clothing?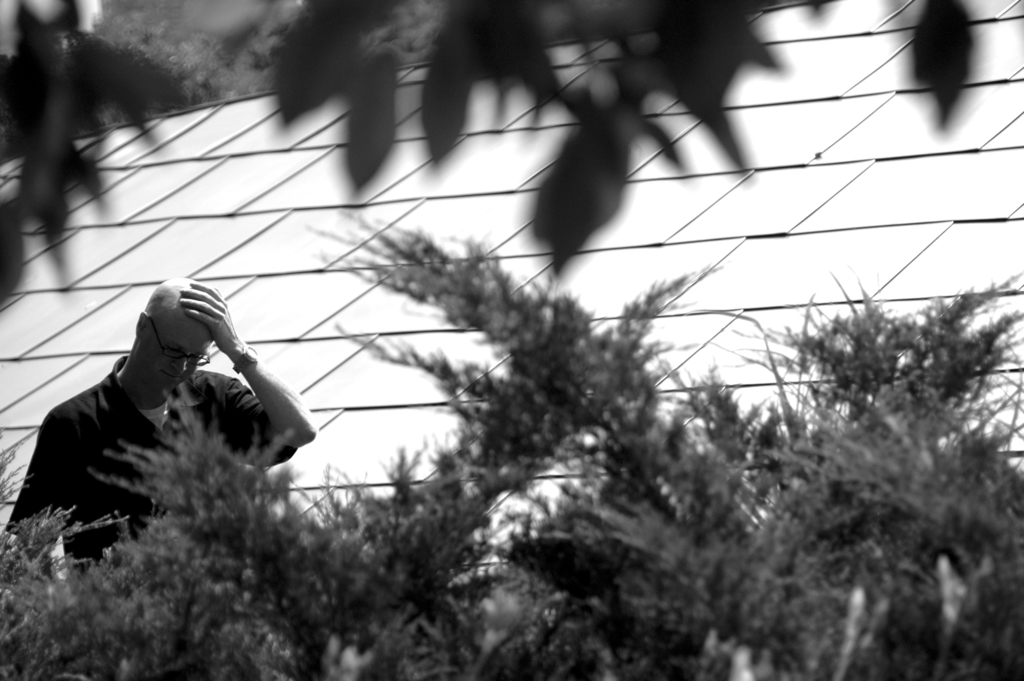
11,310,282,552
